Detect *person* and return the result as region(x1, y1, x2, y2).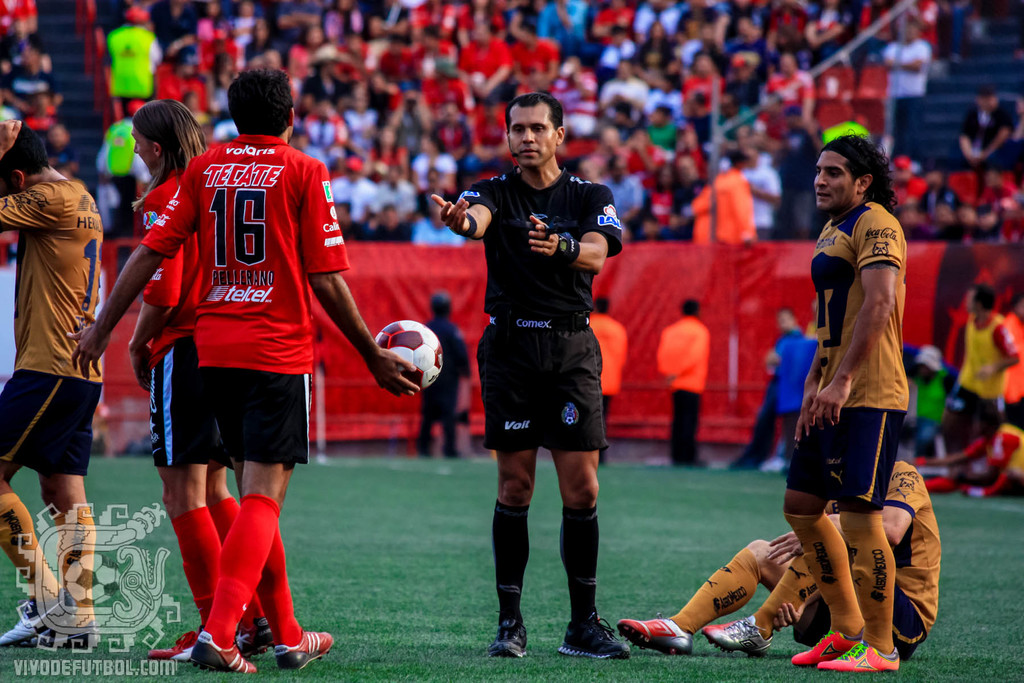
region(586, 296, 631, 463).
